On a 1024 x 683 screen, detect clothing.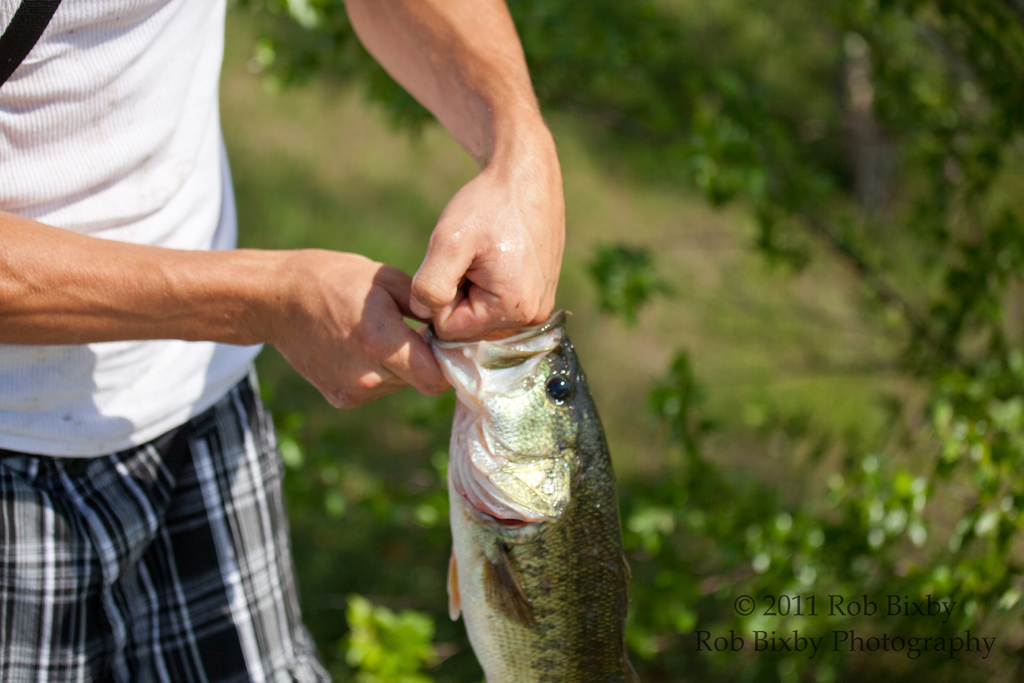
[0, 0, 337, 682].
